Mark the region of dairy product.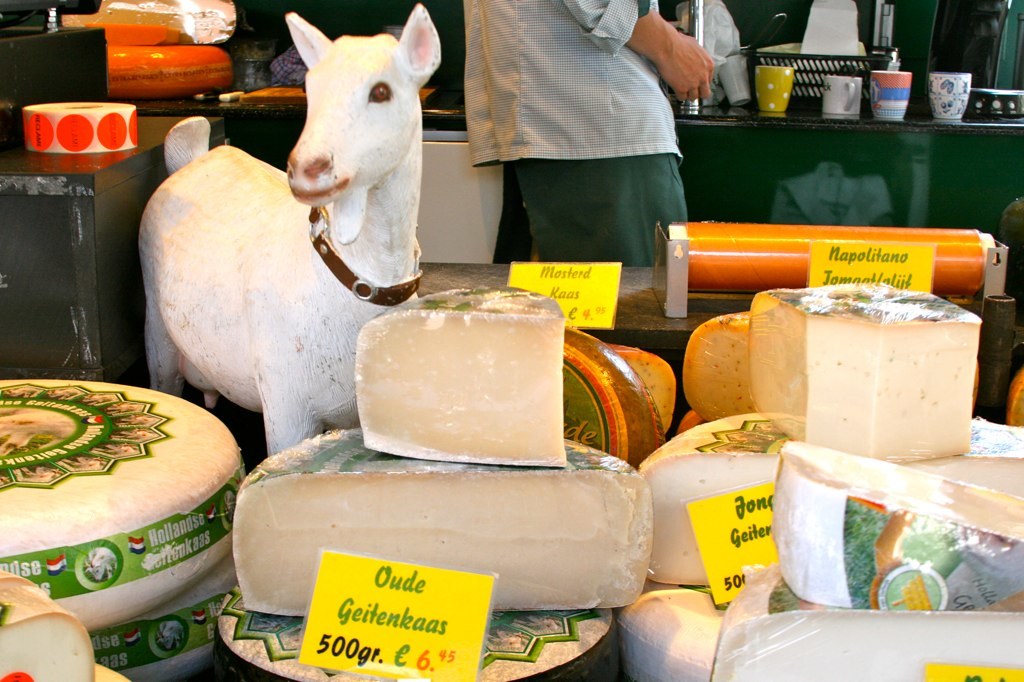
Region: region(215, 614, 660, 681).
